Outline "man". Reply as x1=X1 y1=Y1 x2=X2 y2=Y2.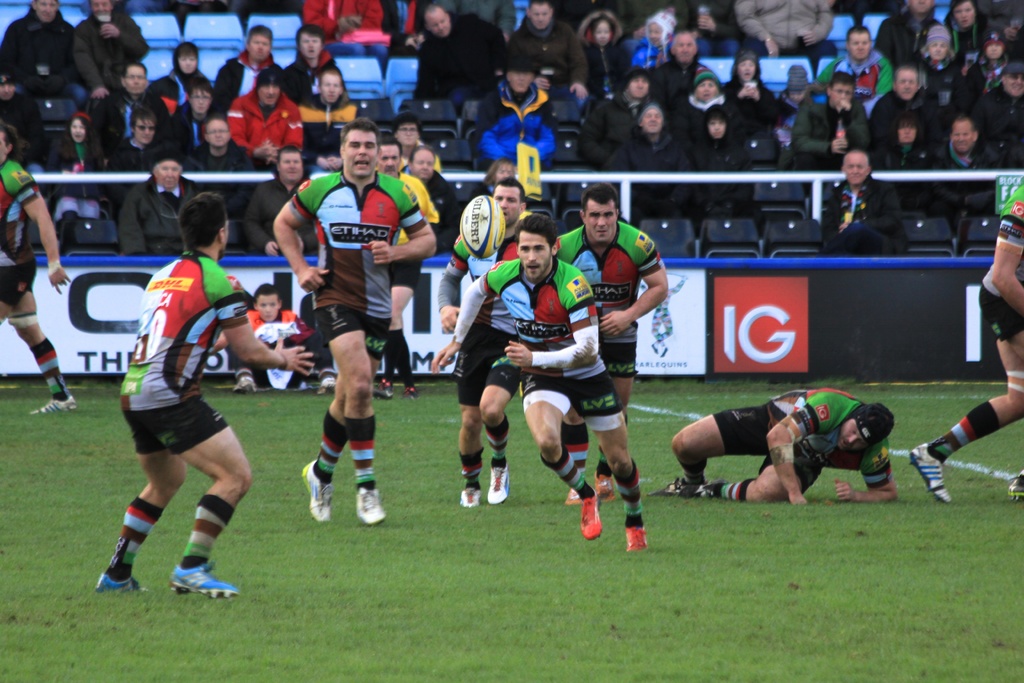
x1=101 y1=59 x2=145 y2=160.
